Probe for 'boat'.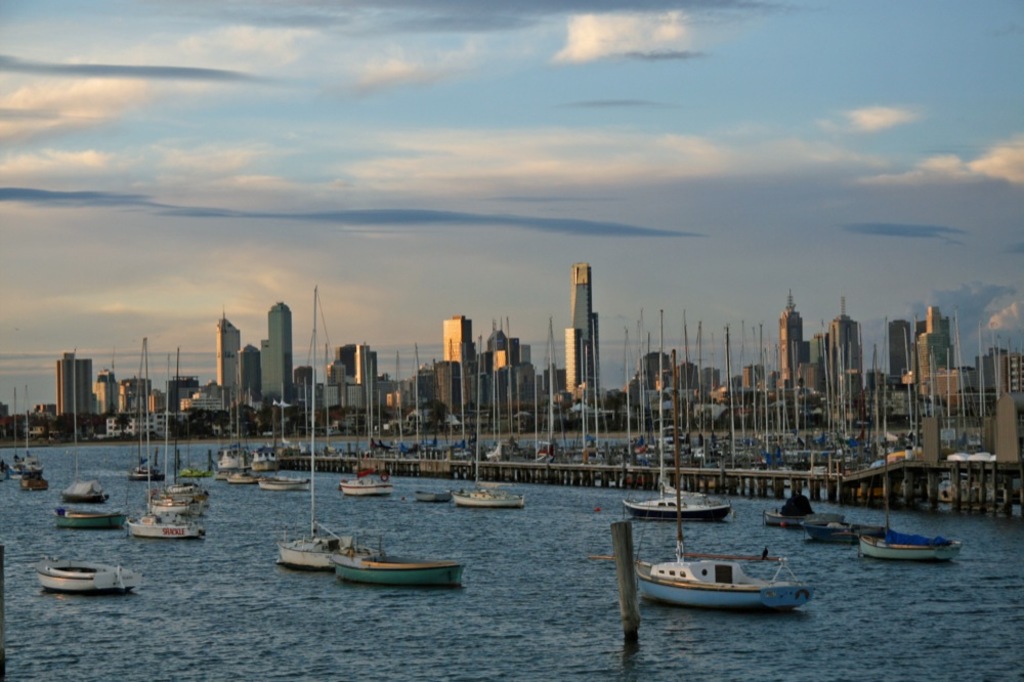
Probe result: (136, 457, 165, 483).
